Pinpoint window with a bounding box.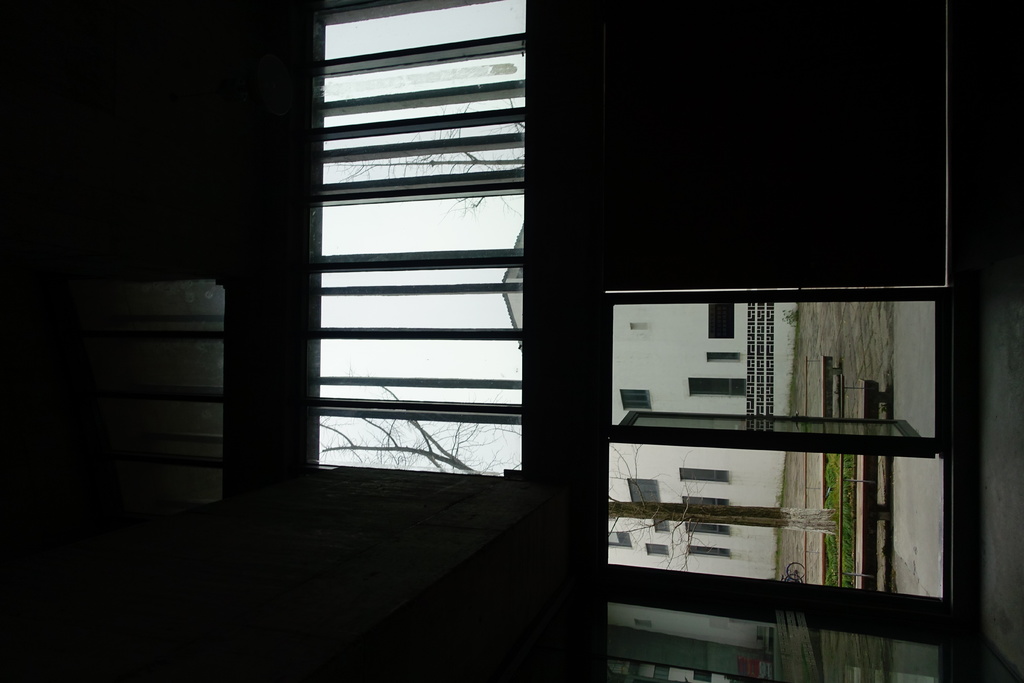
Rect(686, 374, 749, 397).
